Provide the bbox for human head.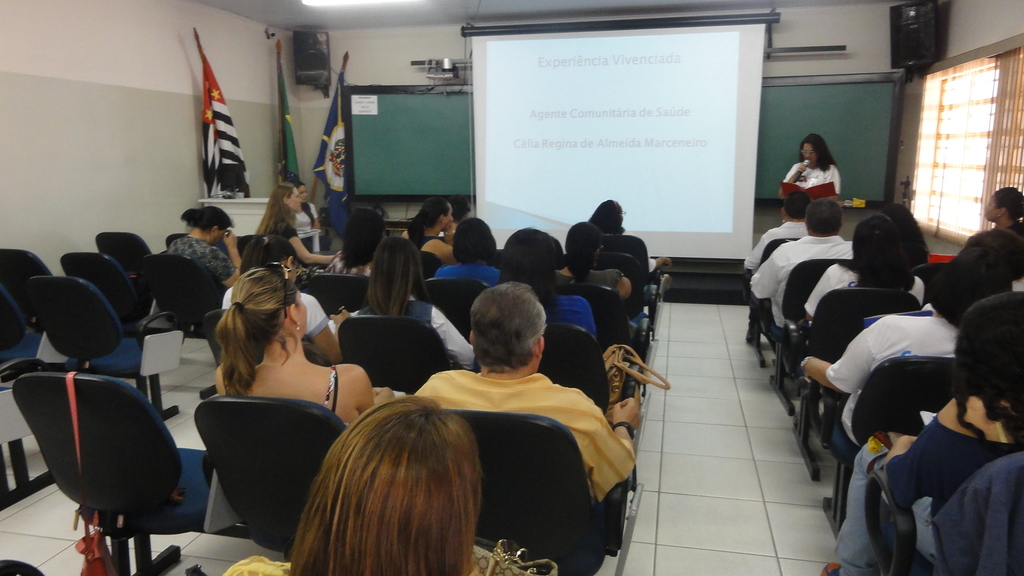
<box>460,281,554,378</box>.
